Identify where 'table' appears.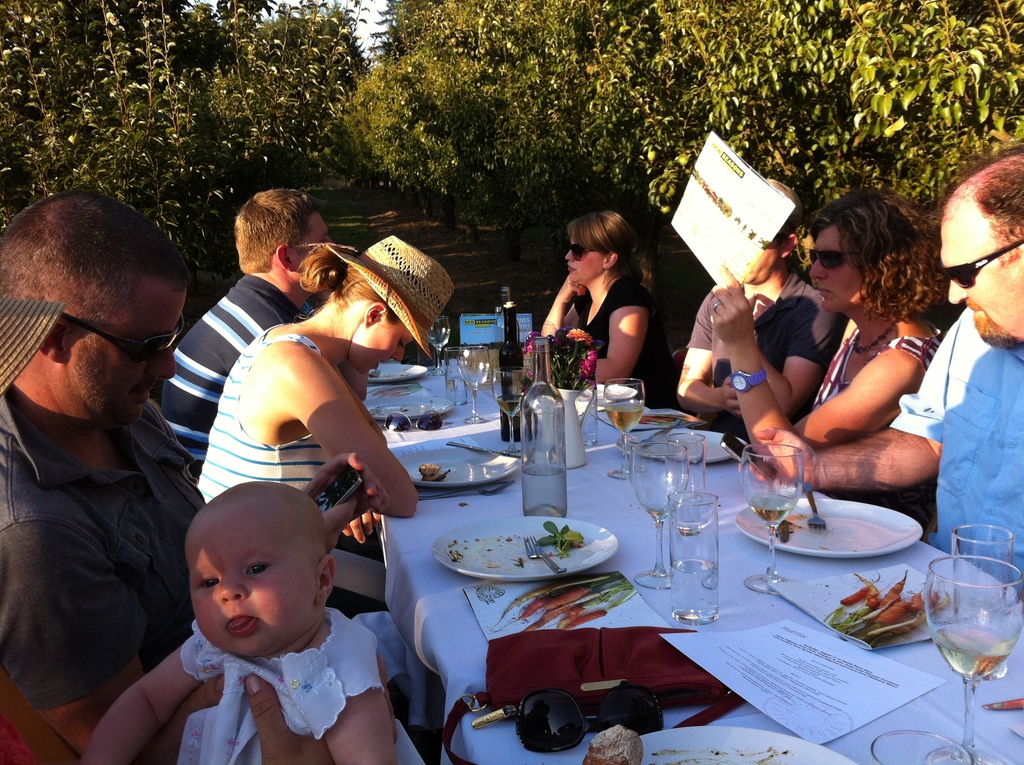
Appears at bbox=[380, 401, 1023, 764].
